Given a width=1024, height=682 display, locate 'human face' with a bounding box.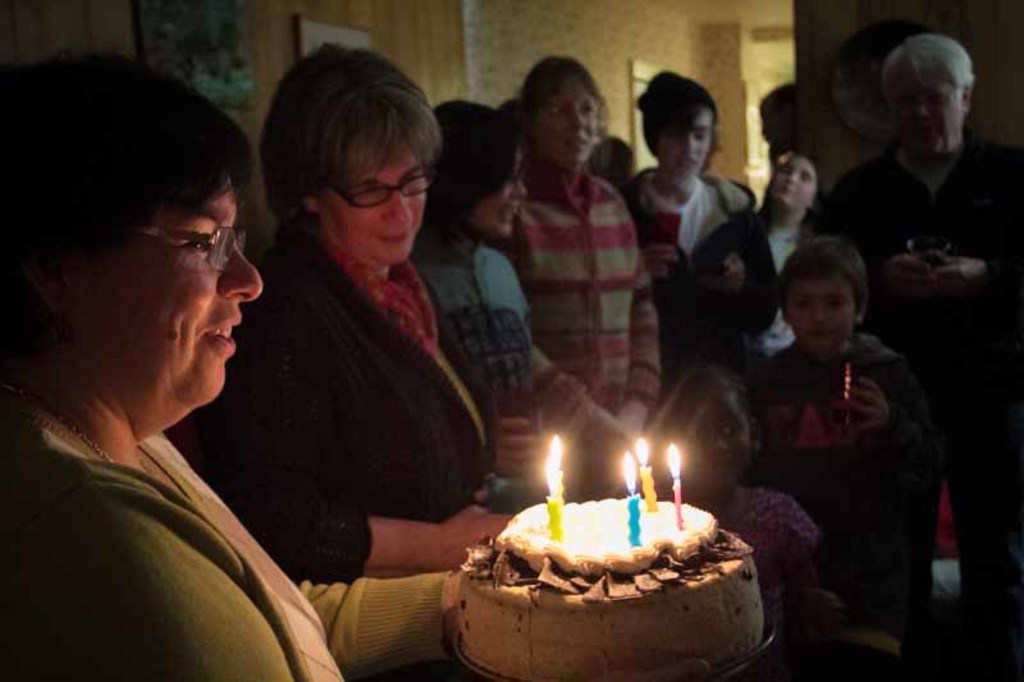
Located: {"left": 681, "top": 381, "right": 755, "bottom": 489}.
